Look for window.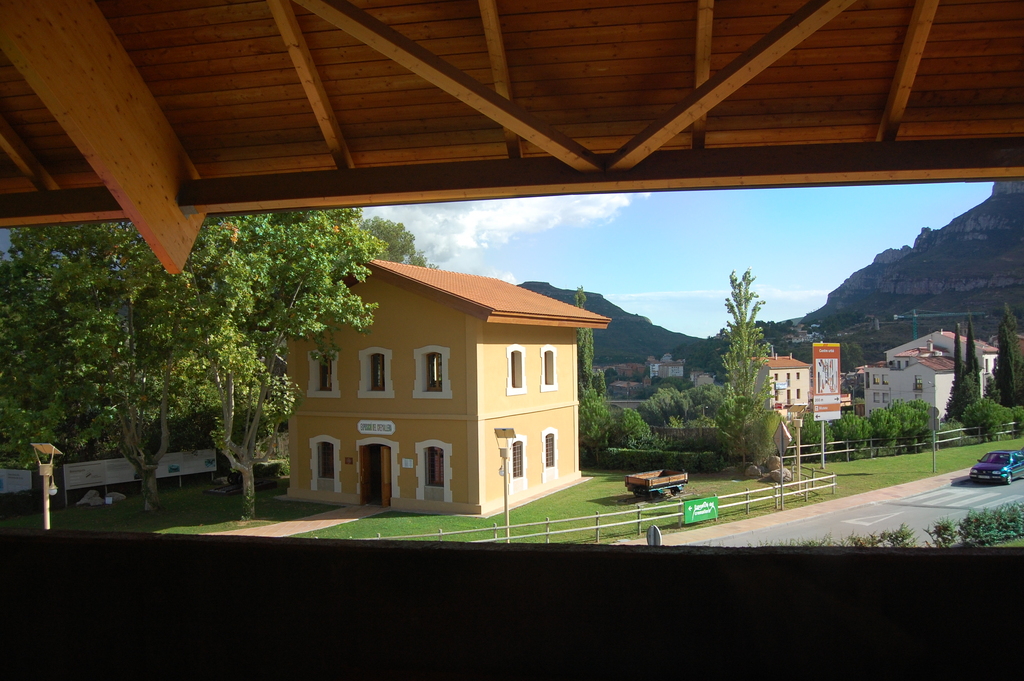
Found: [310, 436, 340, 494].
